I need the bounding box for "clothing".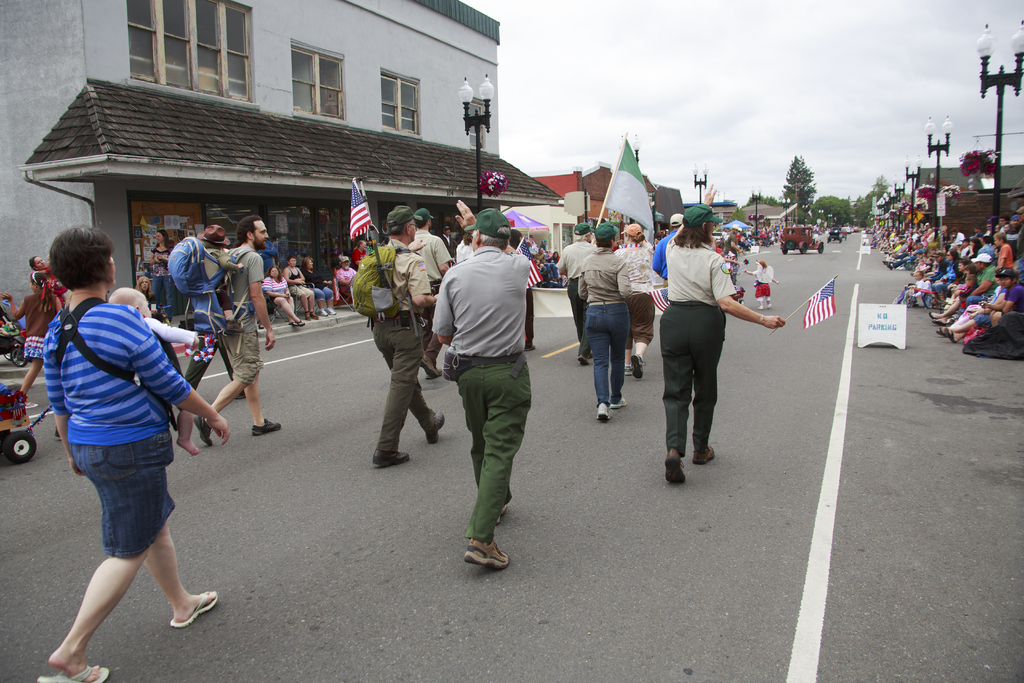
Here it is: box(151, 243, 175, 302).
